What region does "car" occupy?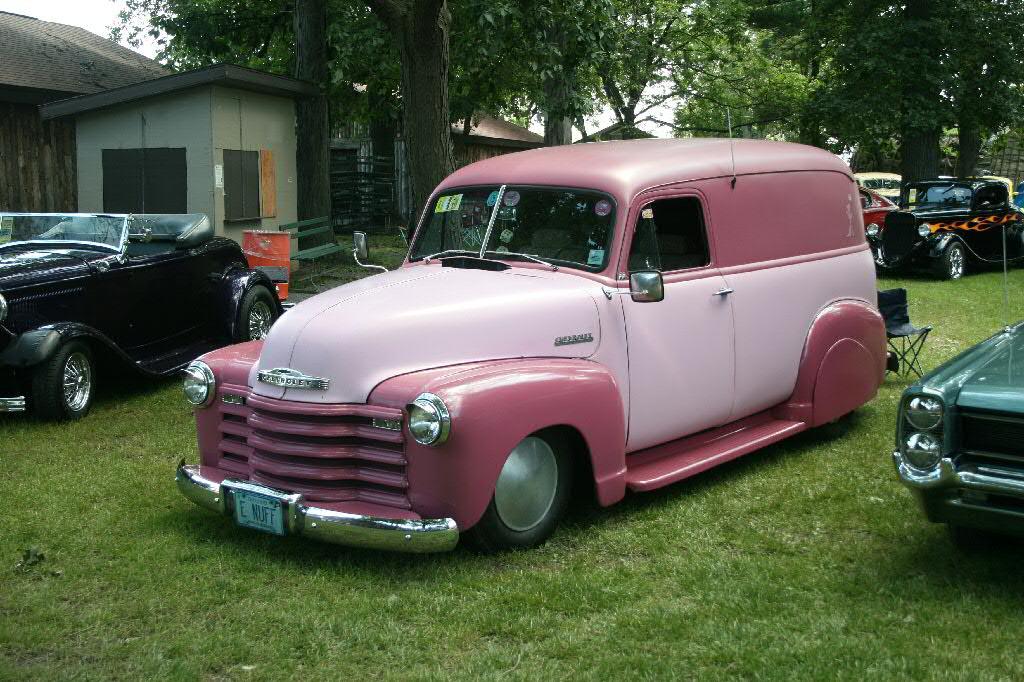
861 173 1023 279.
